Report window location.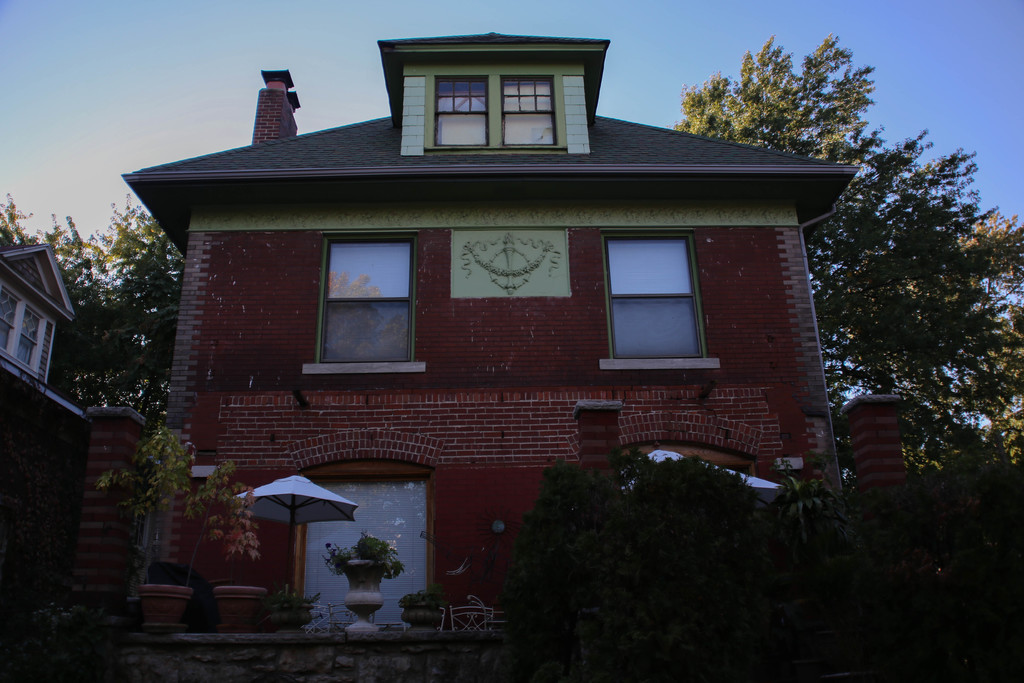
Report: 310/217/423/379.
